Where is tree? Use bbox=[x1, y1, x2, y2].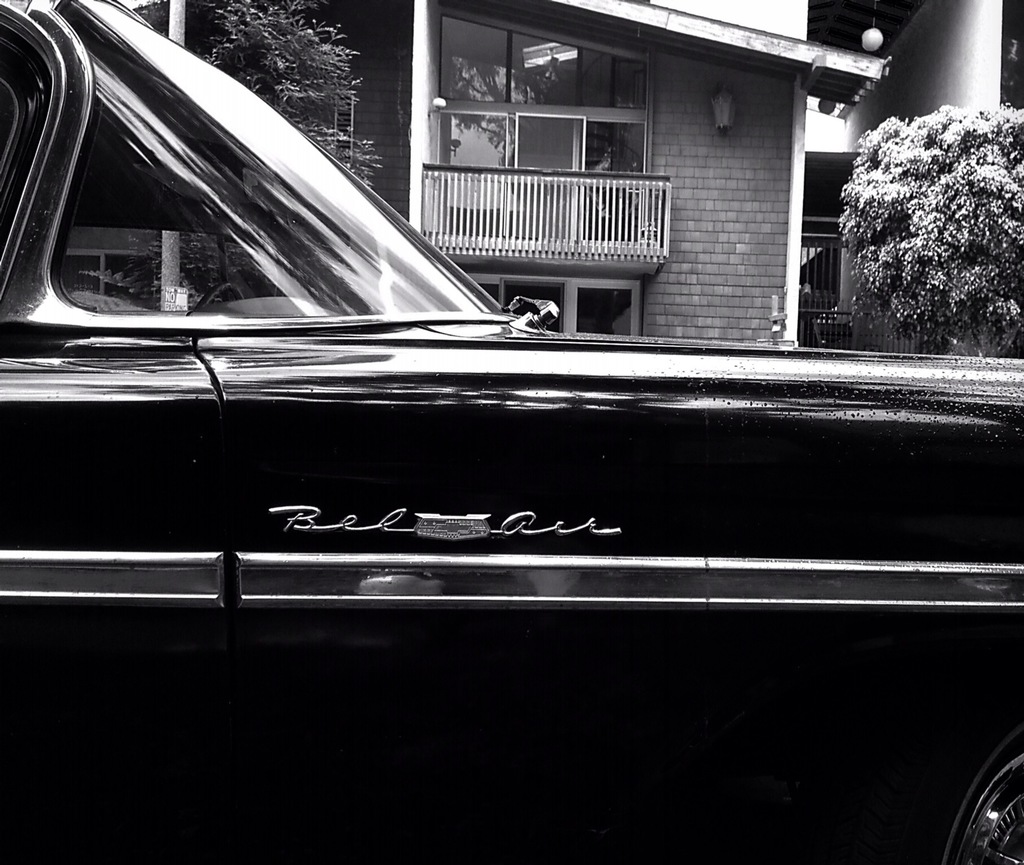
bbox=[100, 219, 259, 295].
